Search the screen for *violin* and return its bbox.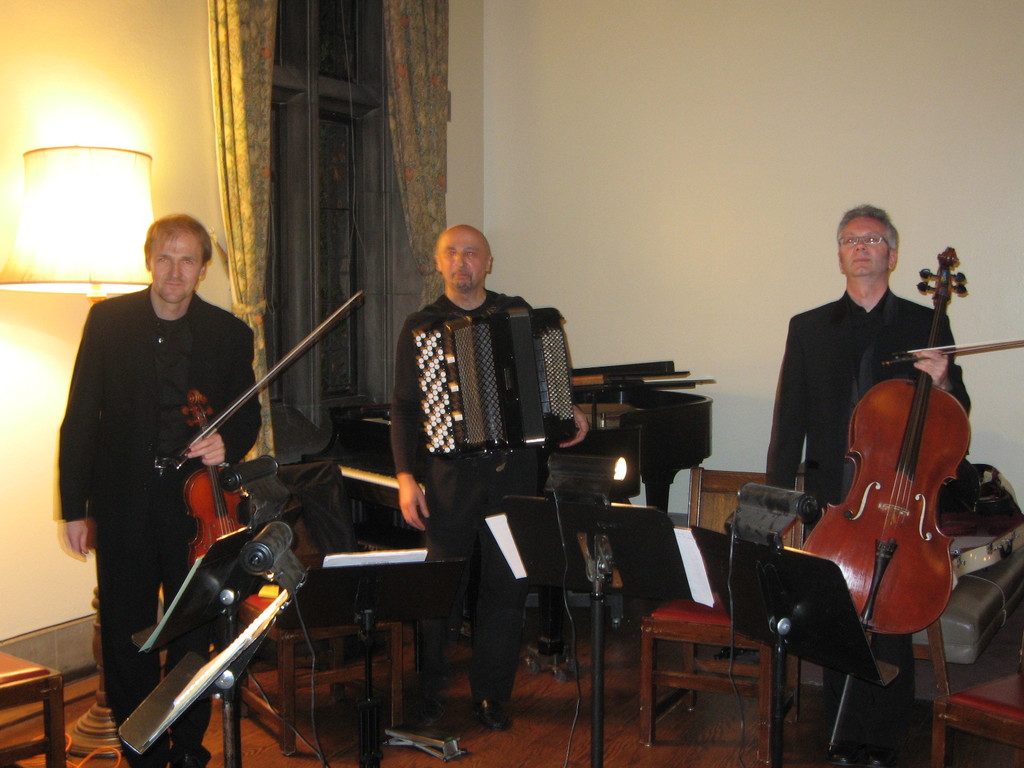
Found: x1=150, y1=286, x2=361, y2=606.
